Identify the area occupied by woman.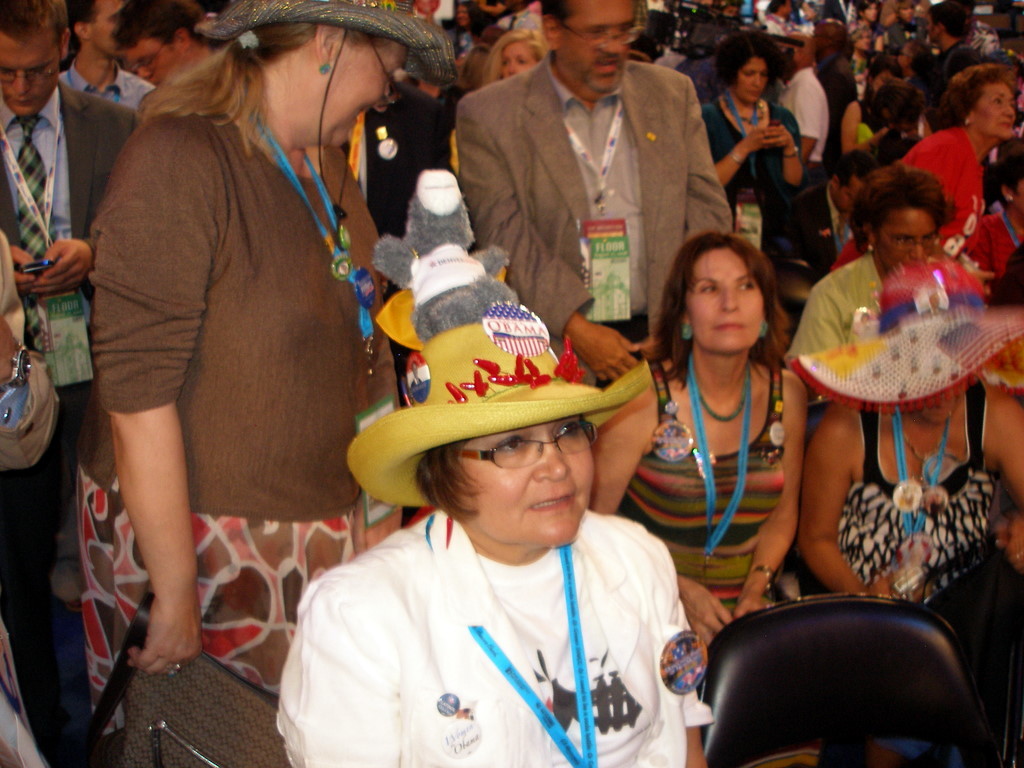
Area: bbox=[76, 0, 449, 747].
